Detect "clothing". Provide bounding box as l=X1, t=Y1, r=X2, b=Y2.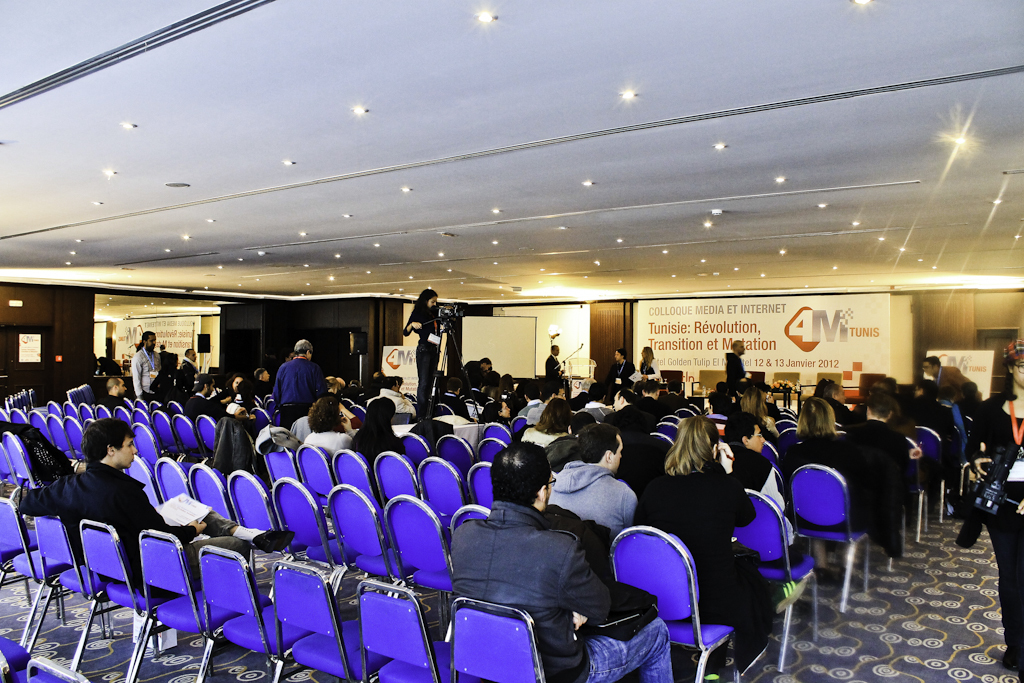
l=544, t=464, r=648, b=548.
